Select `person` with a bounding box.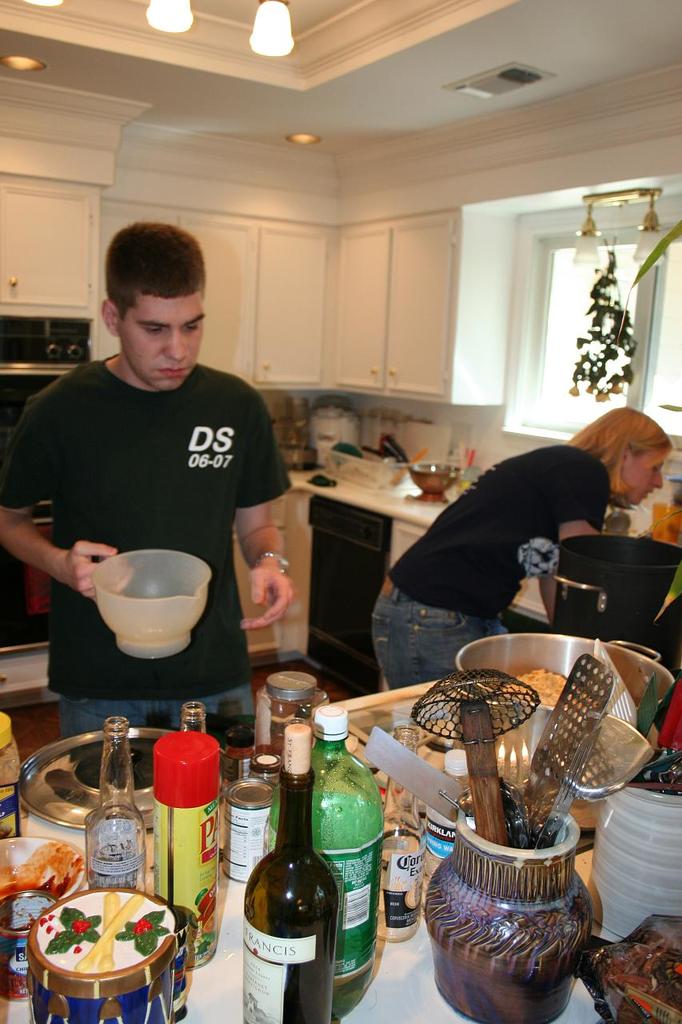
locate(11, 214, 303, 690).
